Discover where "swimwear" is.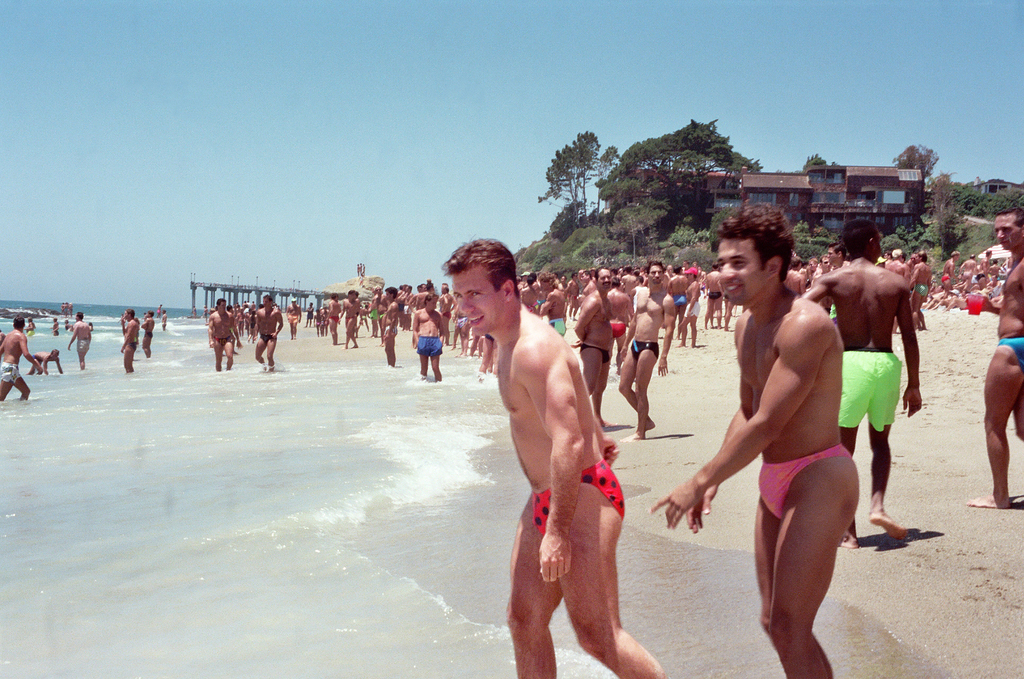
Discovered at left=536, top=458, right=623, bottom=533.
